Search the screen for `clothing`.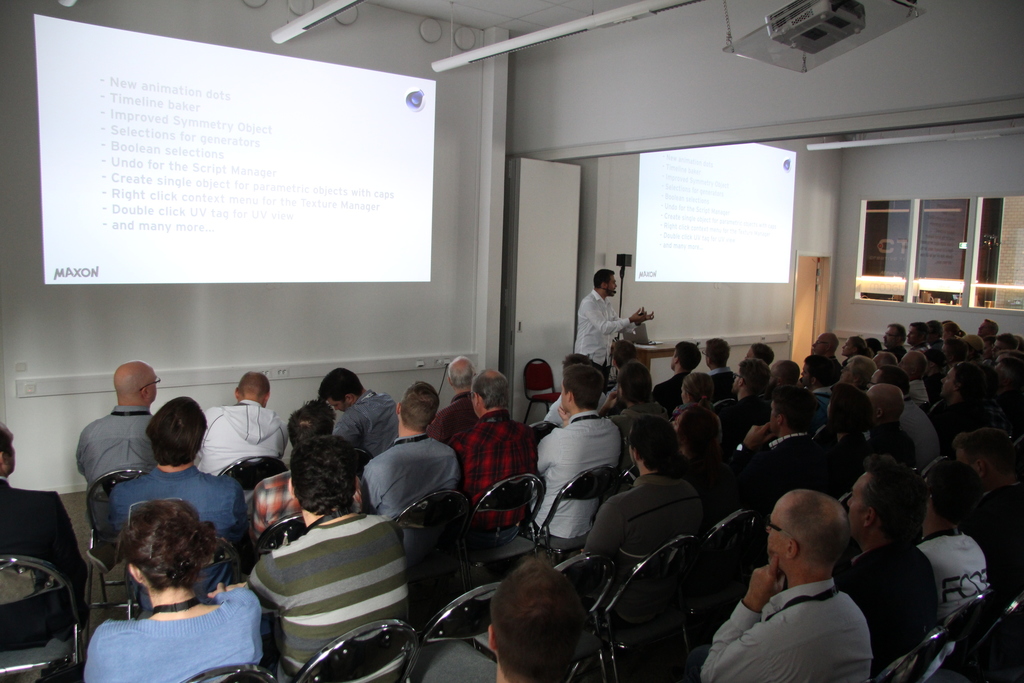
Found at region(709, 431, 833, 504).
